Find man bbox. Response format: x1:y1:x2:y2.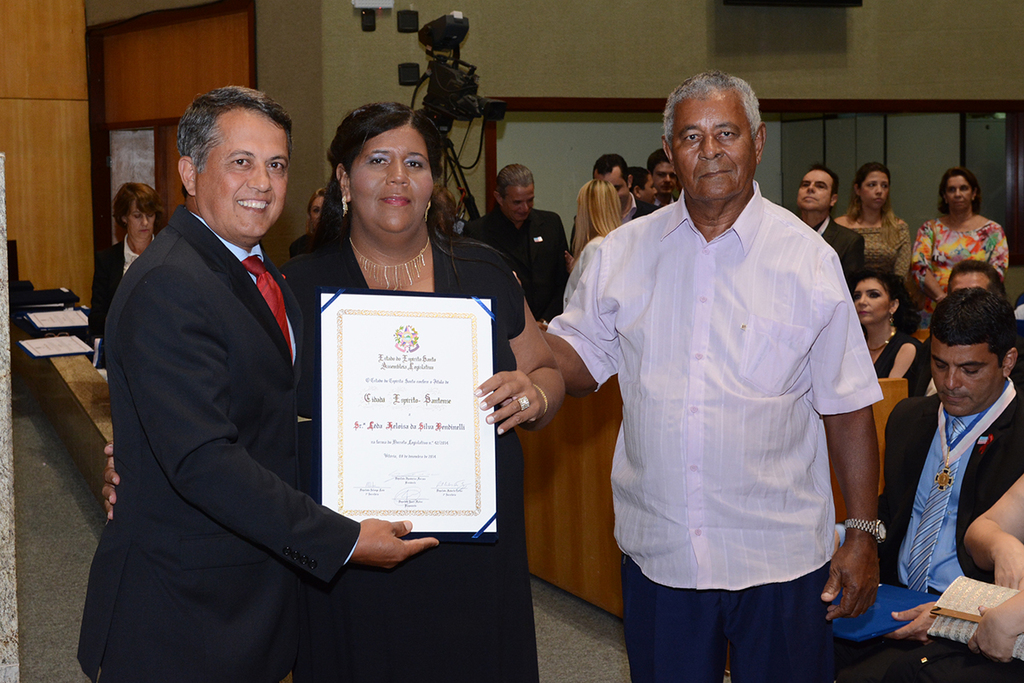
803:173:881:292.
